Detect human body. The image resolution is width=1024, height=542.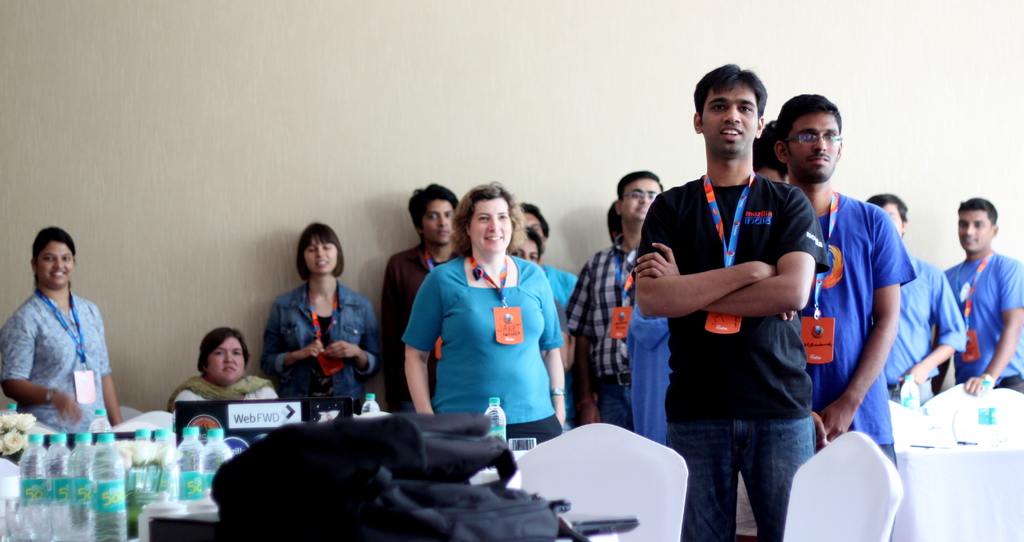
396,183,571,447.
